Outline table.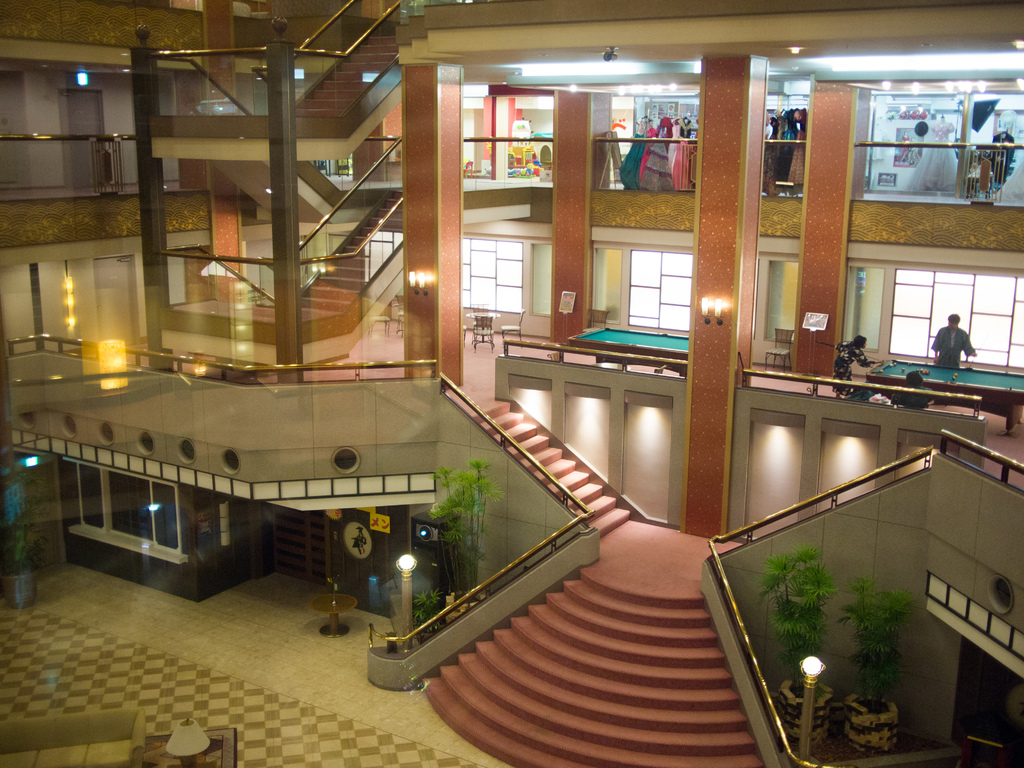
Outline: {"x1": 868, "y1": 358, "x2": 1023, "y2": 433}.
